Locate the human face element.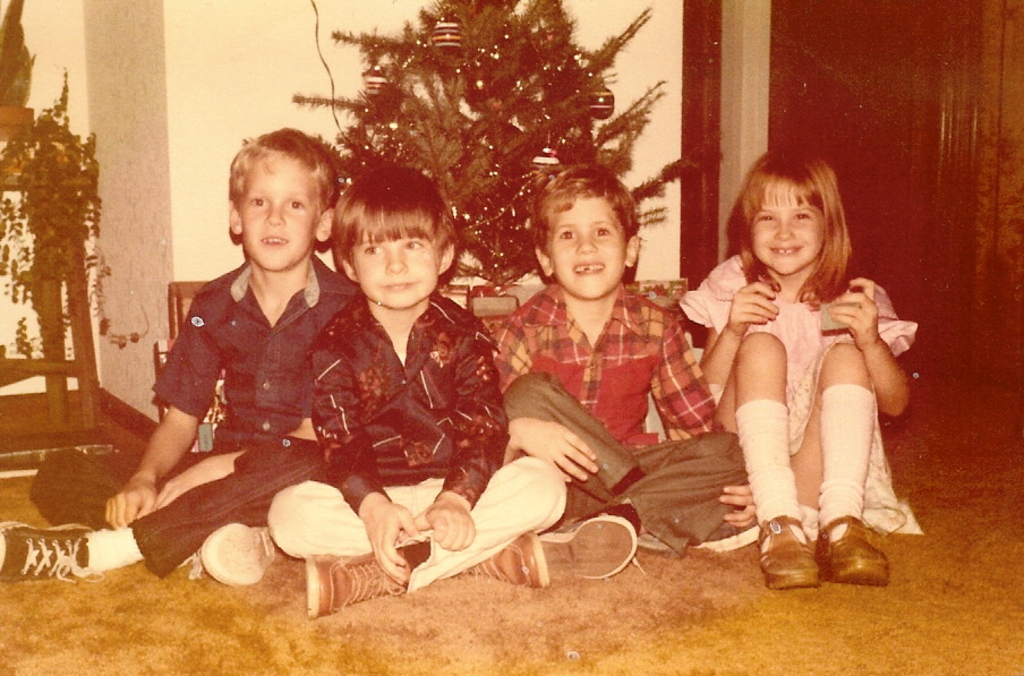
Element bbox: left=351, top=223, right=449, bottom=307.
